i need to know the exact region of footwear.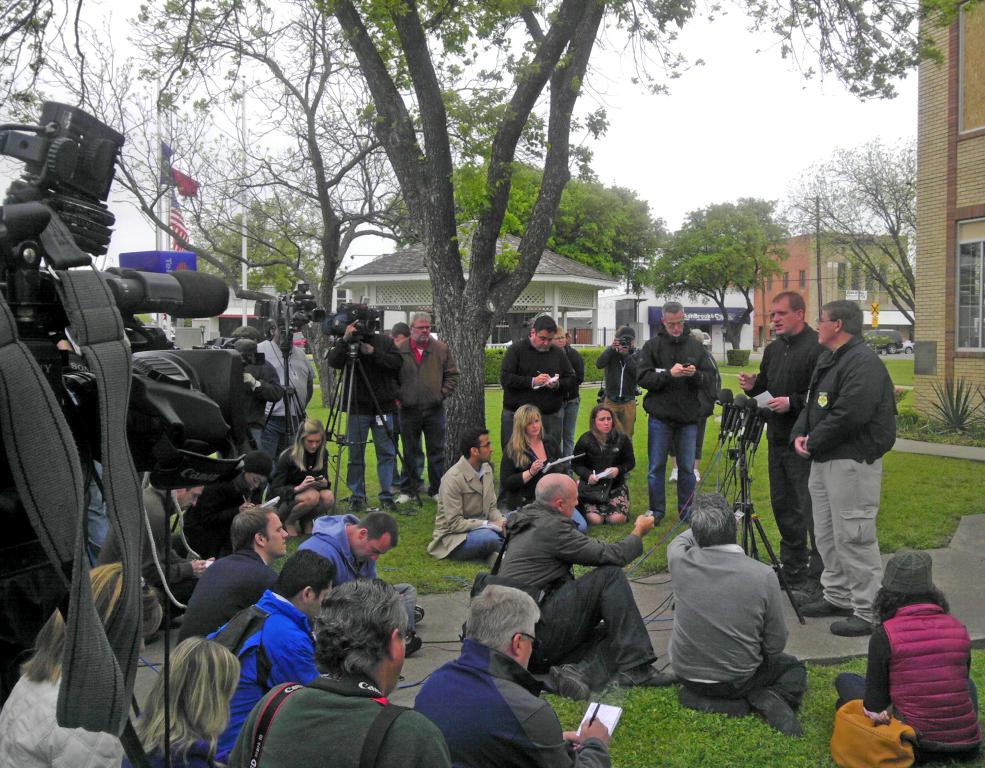
Region: [left=352, top=501, right=361, bottom=512].
